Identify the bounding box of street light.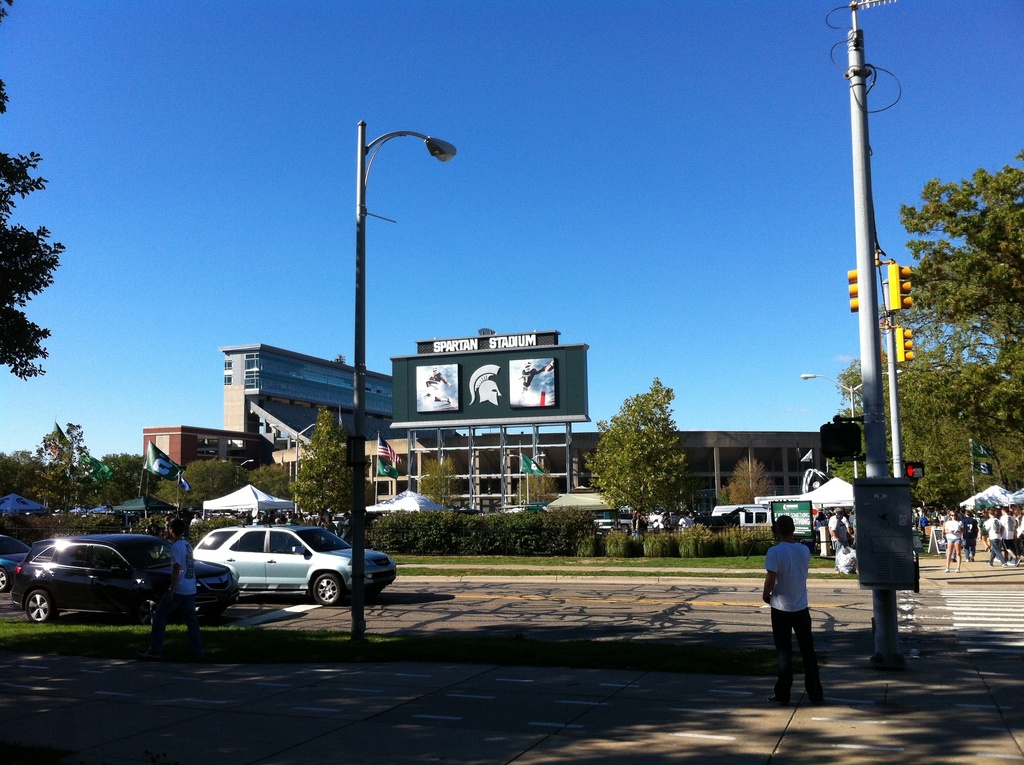
region(794, 366, 906, 483).
